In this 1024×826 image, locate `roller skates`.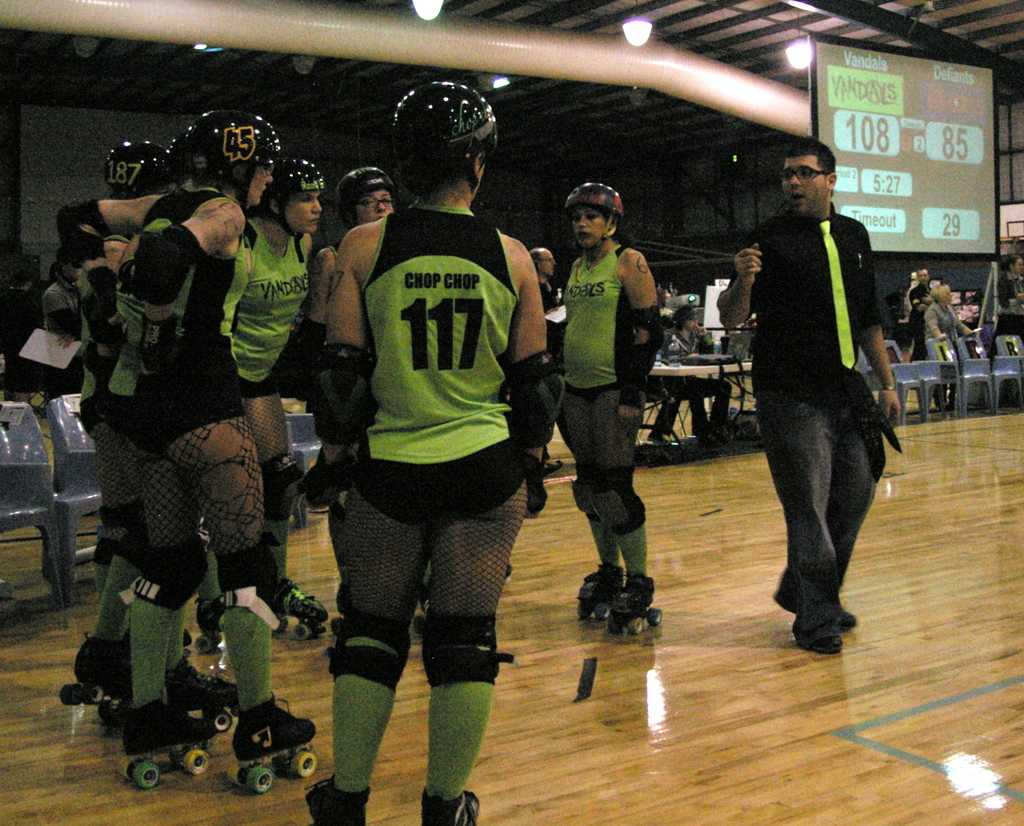
Bounding box: [575, 560, 623, 618].
